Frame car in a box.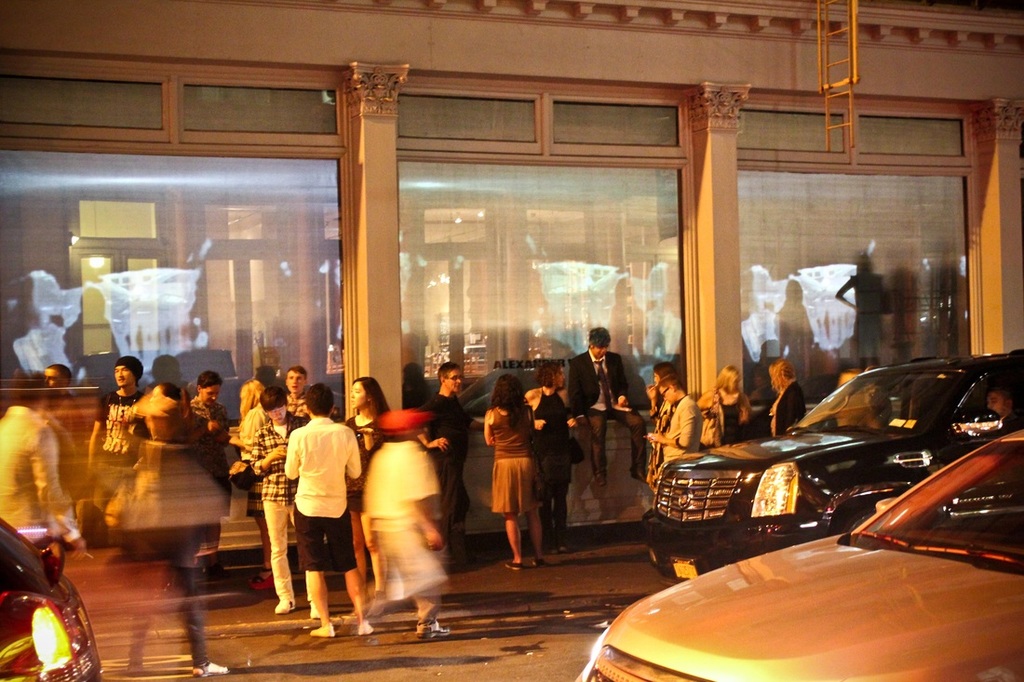
<box>571,430,1023,681</box>.
